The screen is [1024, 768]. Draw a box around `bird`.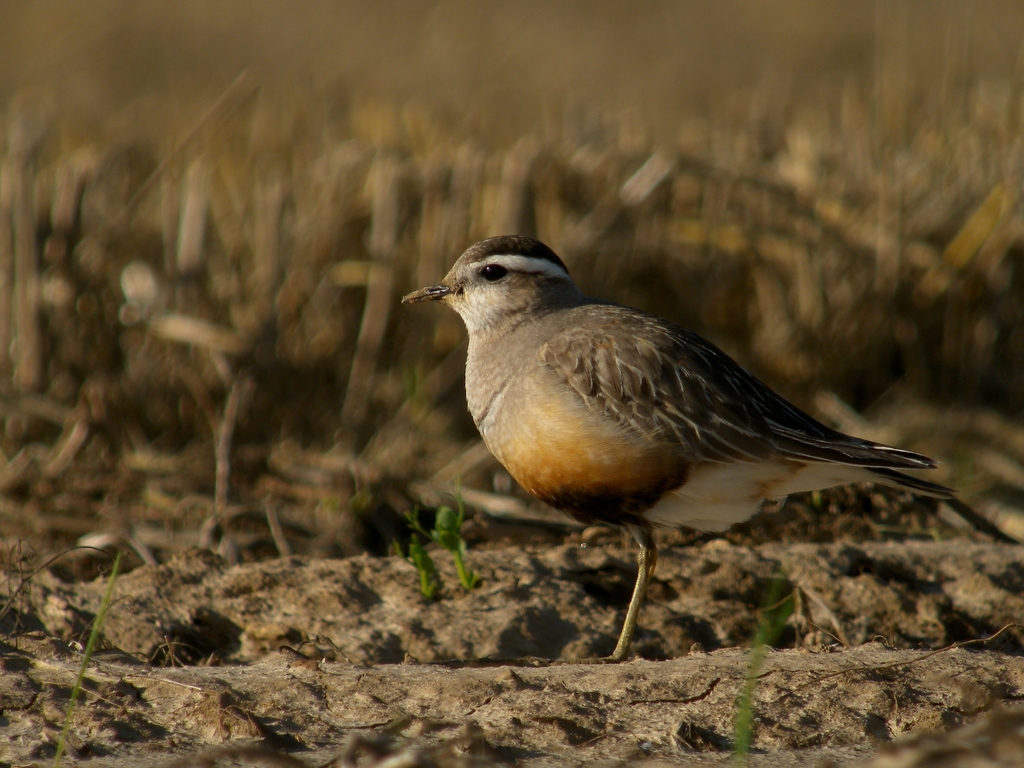
pyautogui.locateOnScreen(404, 243, 941, 653).
